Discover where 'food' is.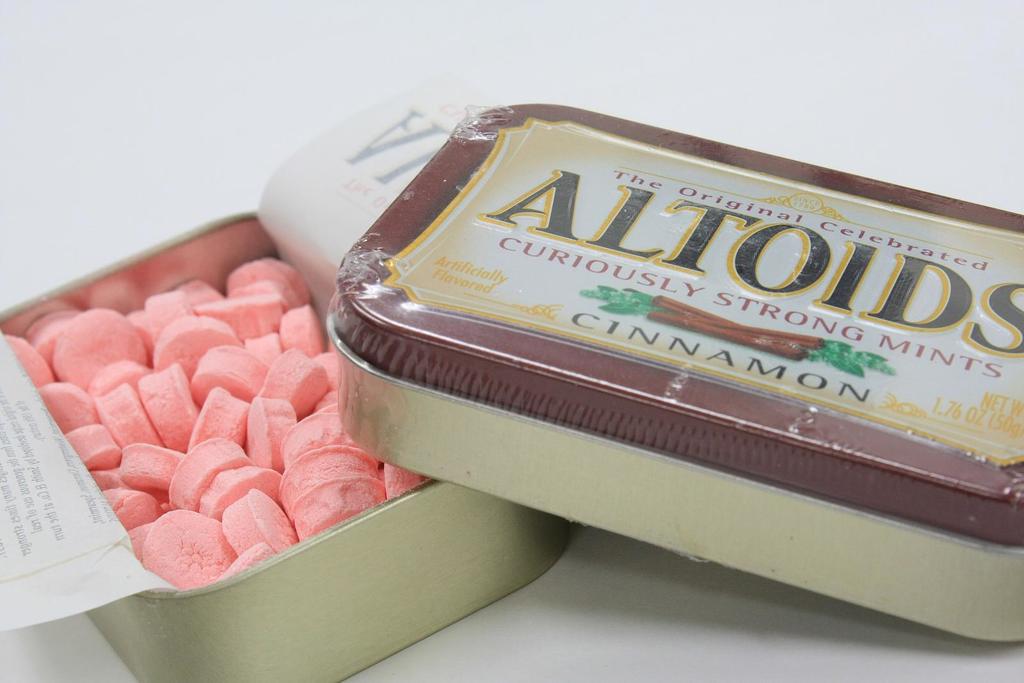
Discovered at crop(132, 518, 239, 581).
